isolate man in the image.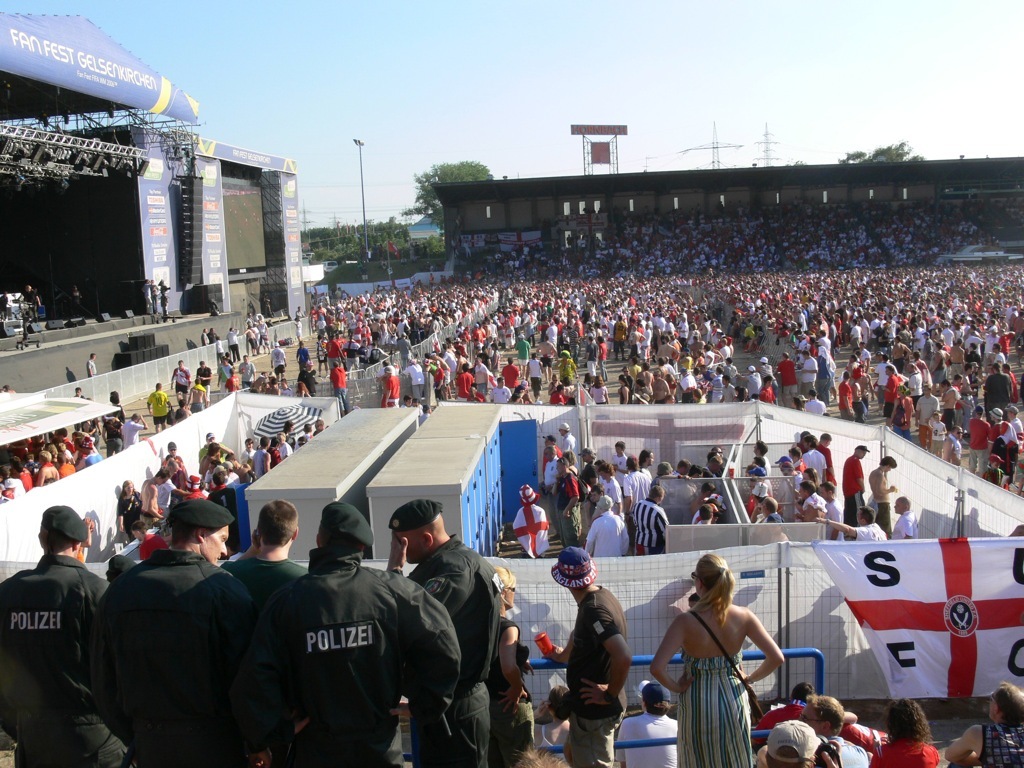
Isolated region: locate(235, 506, 450, 767).
